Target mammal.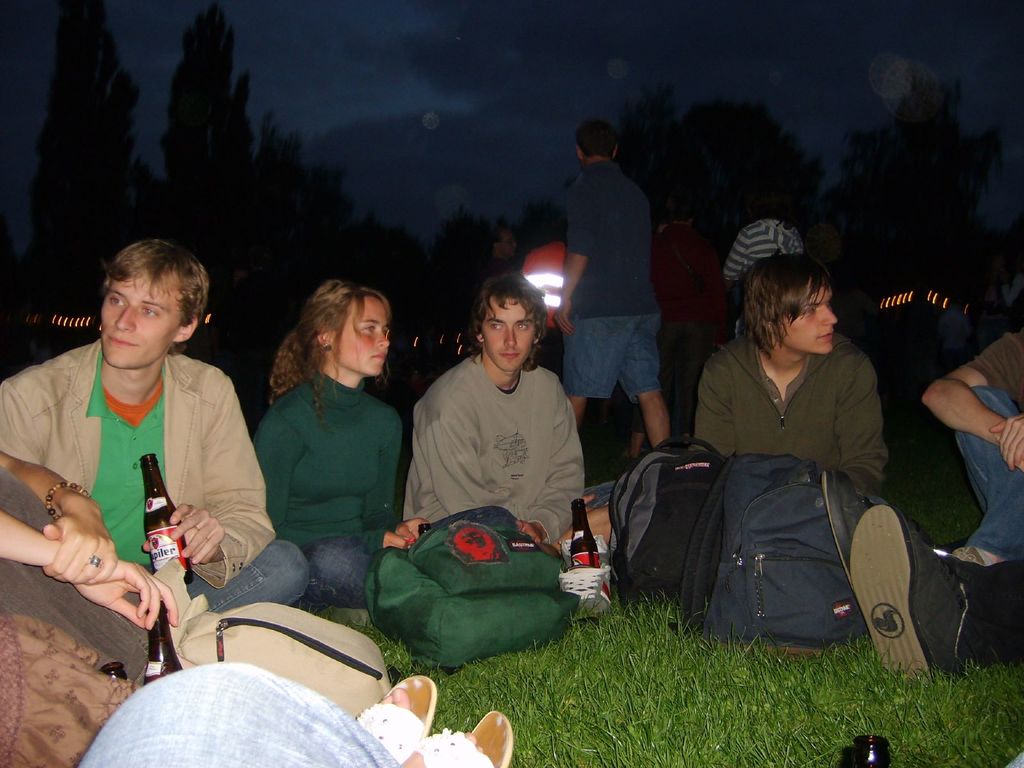
Target region: pyautogui.locateOnScreen(721, 190, 805, 344).
